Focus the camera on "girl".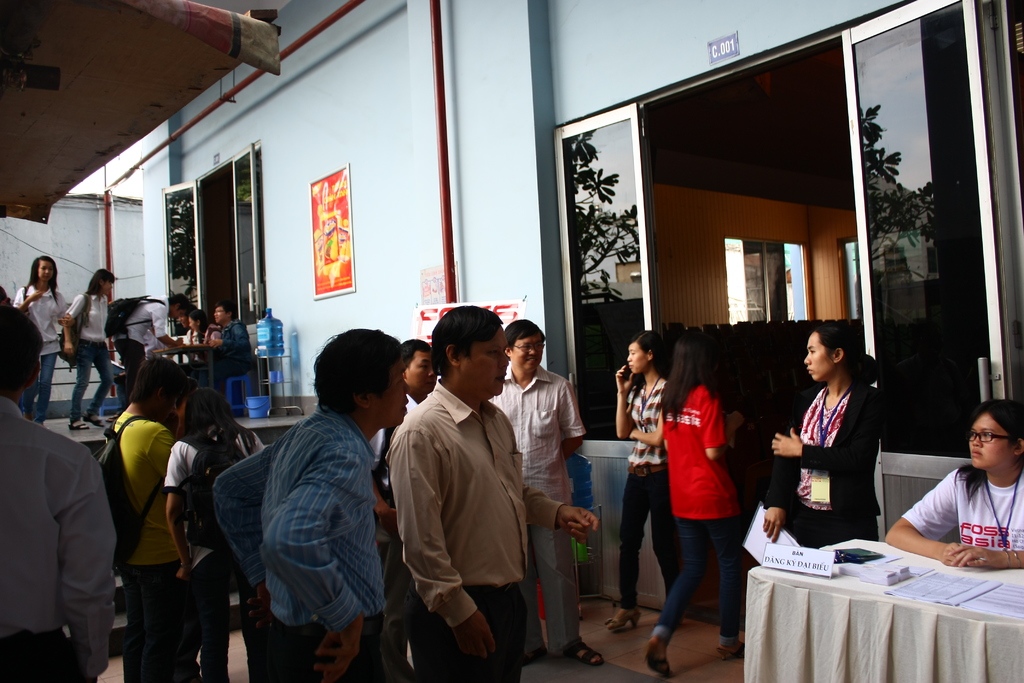
Focus region: x1=14, y1=256, x2=64, y2=427.
